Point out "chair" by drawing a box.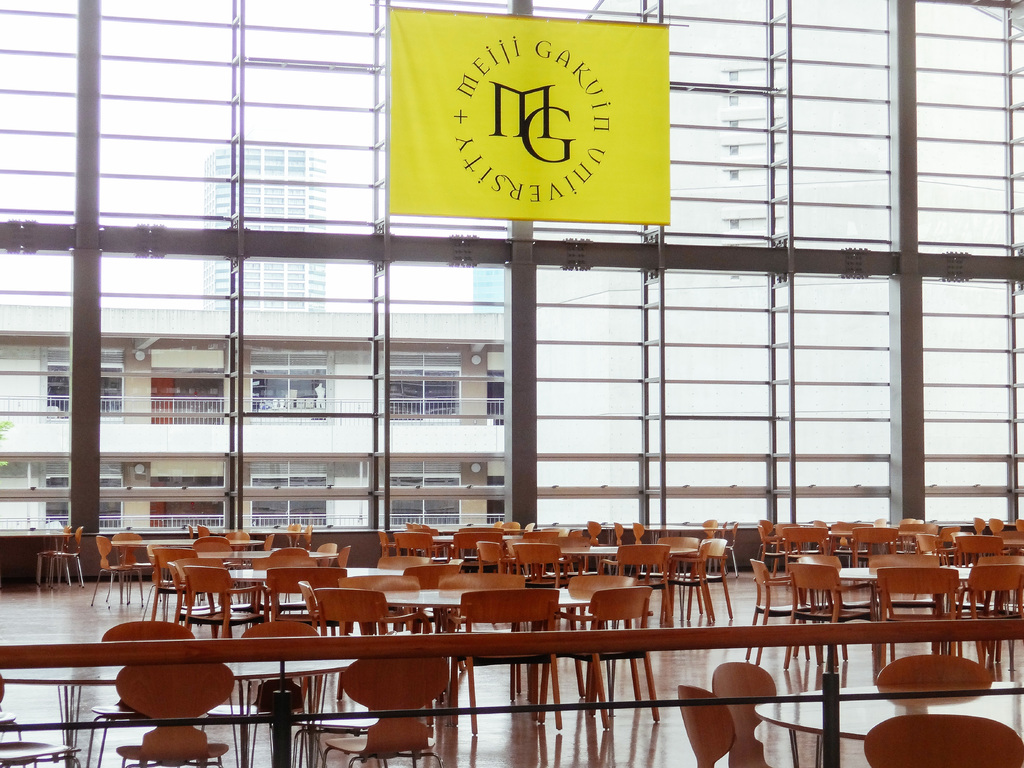
region(320, 650, 448, 767).
